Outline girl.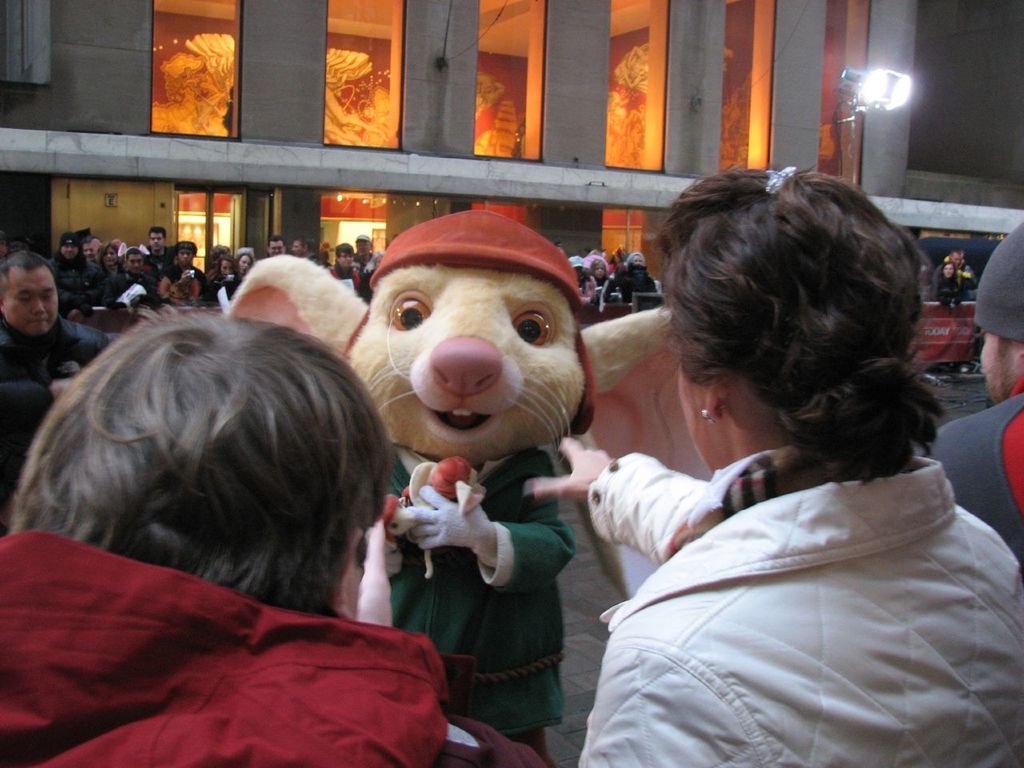
Outline: [x1=206, y1=256, x2=245, y2=289].
